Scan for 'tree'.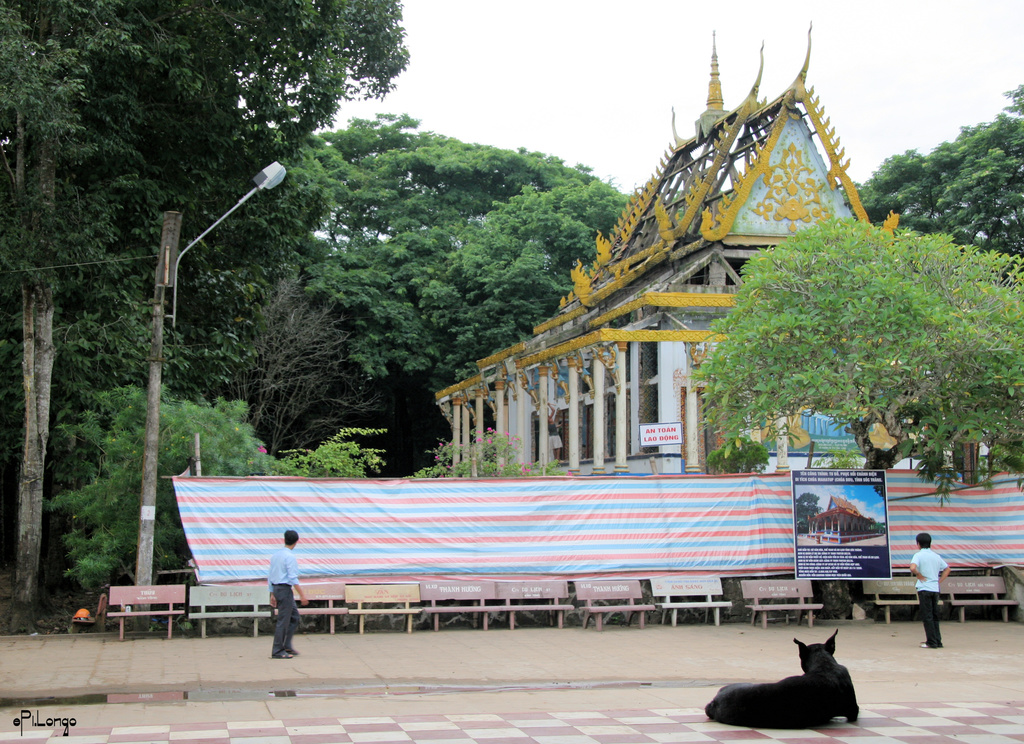
Scan result: {"x1": 6, "y1": 0, "x2": 413, "y2": 611}.
